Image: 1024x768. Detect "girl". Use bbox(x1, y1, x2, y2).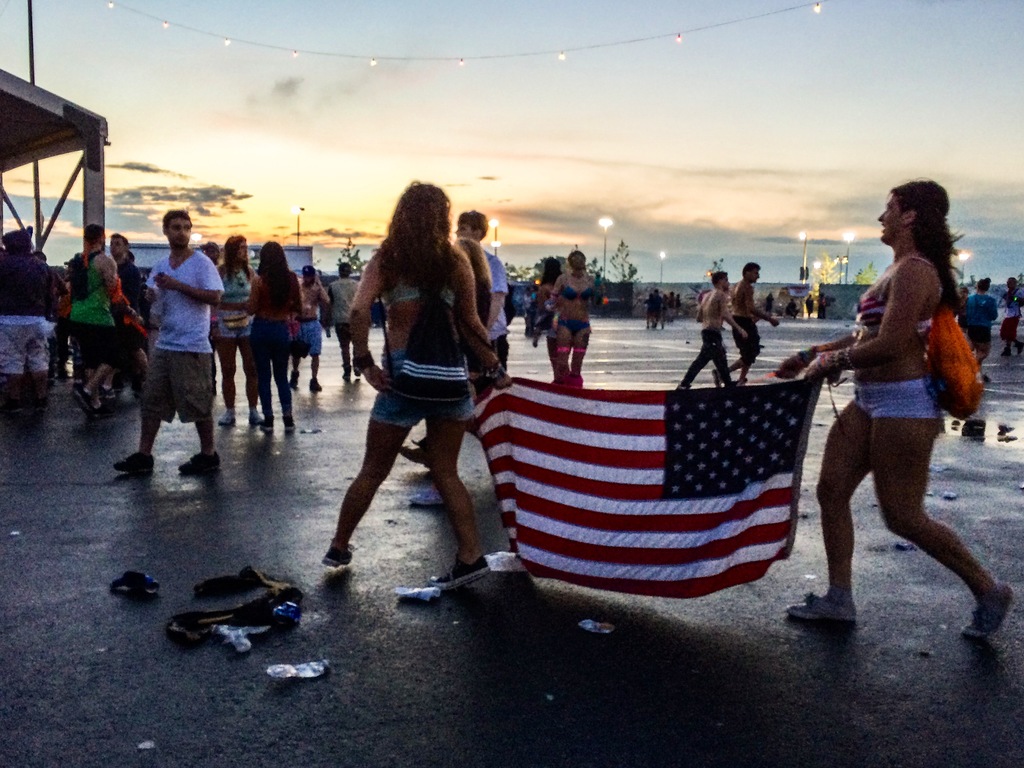
bbox(240, 237, 305, 431).
